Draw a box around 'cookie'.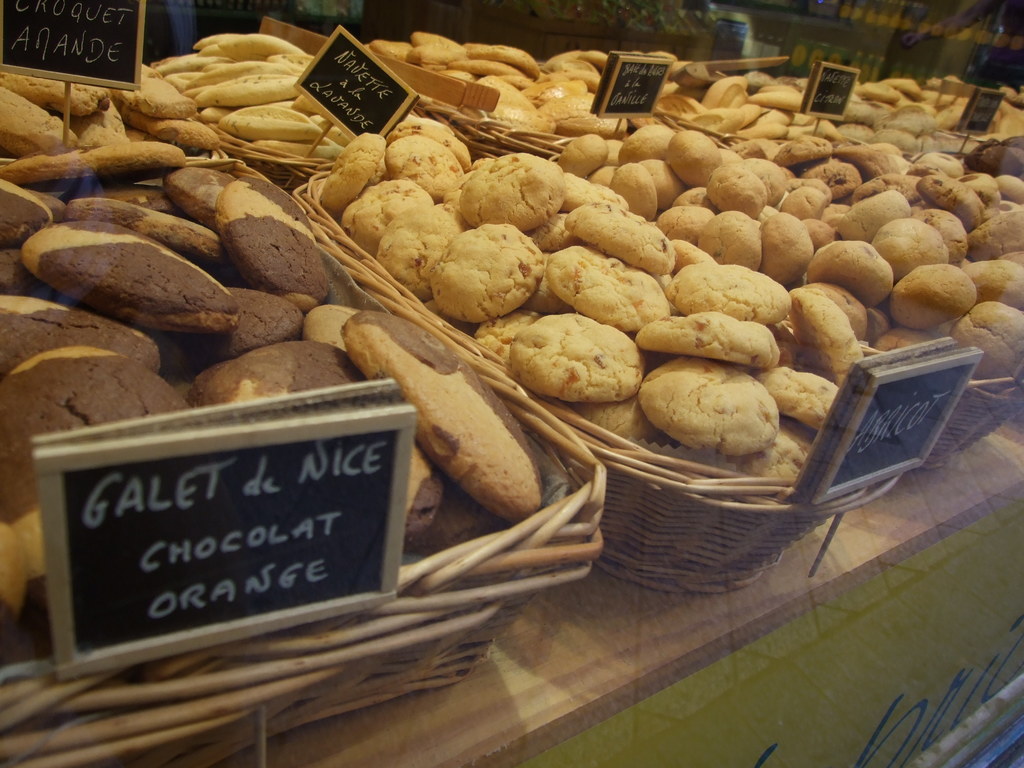
Rect(371, 154, 395, 187).
